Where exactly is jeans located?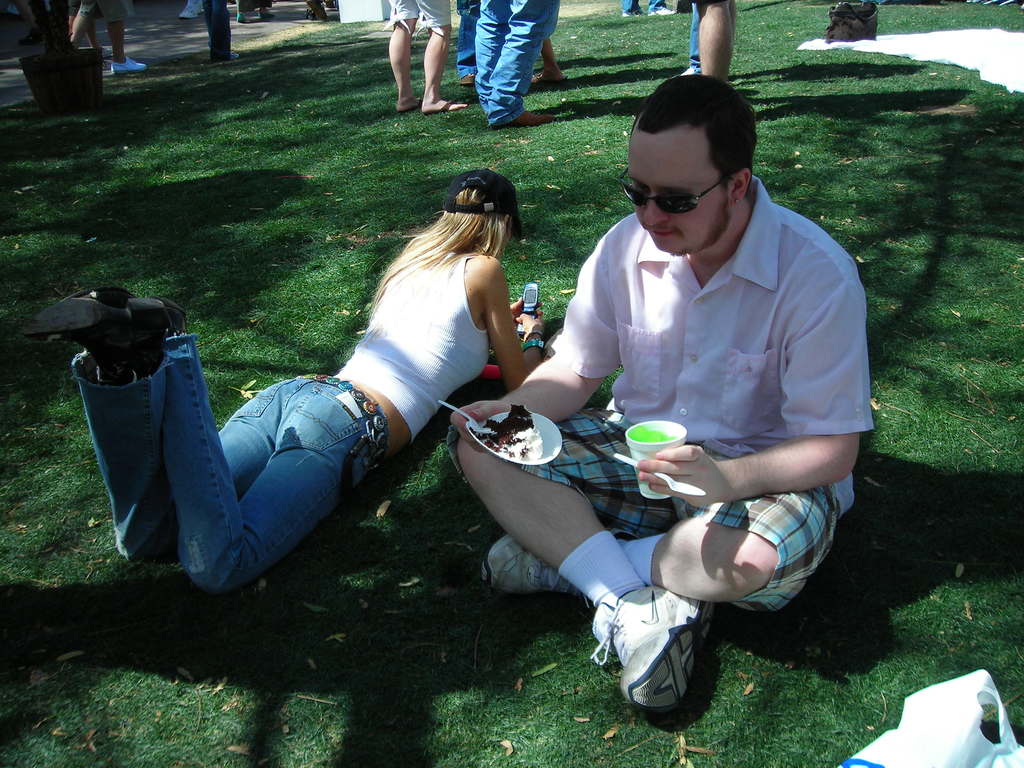
Its bounding box is locate(445, 12, 483, 83).
